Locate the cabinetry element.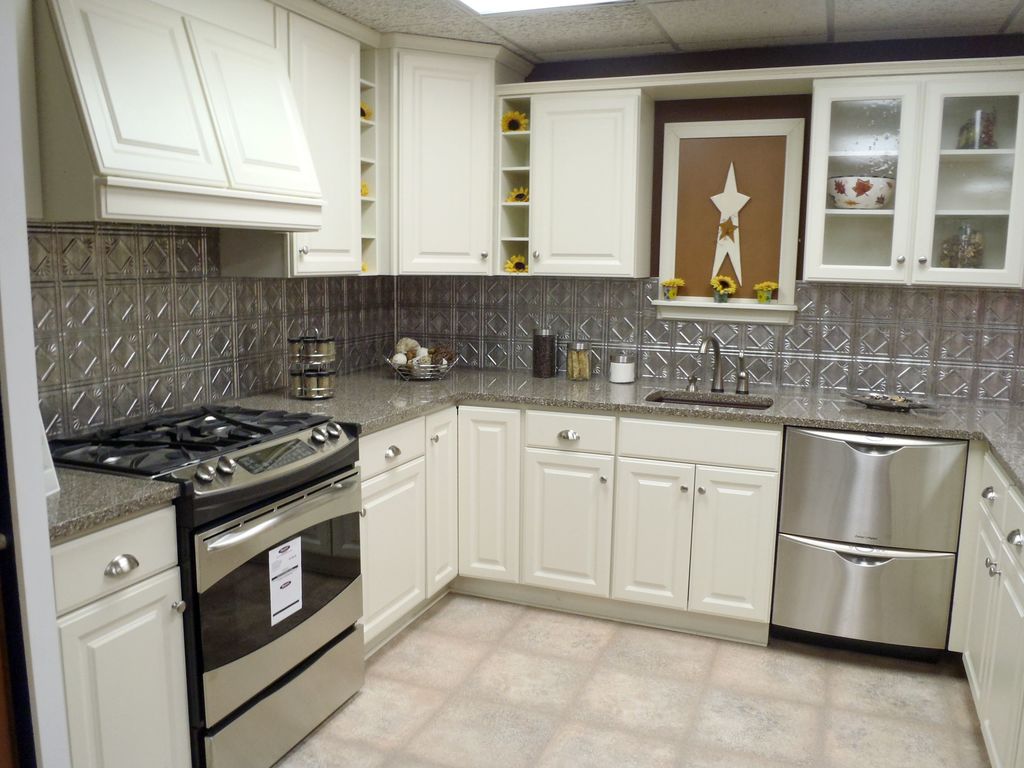
Element bbox: BBox(498, 239, 532, 272).
